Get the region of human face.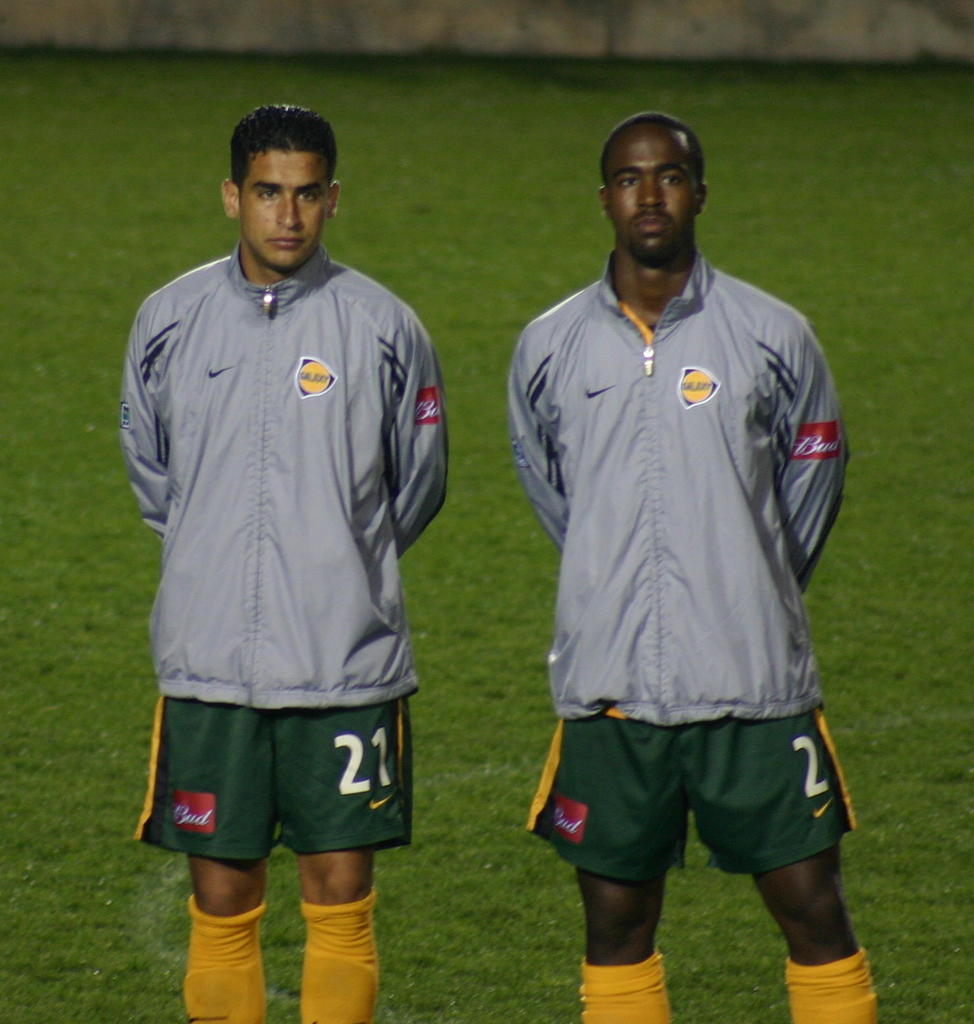
241,151,328,270.
